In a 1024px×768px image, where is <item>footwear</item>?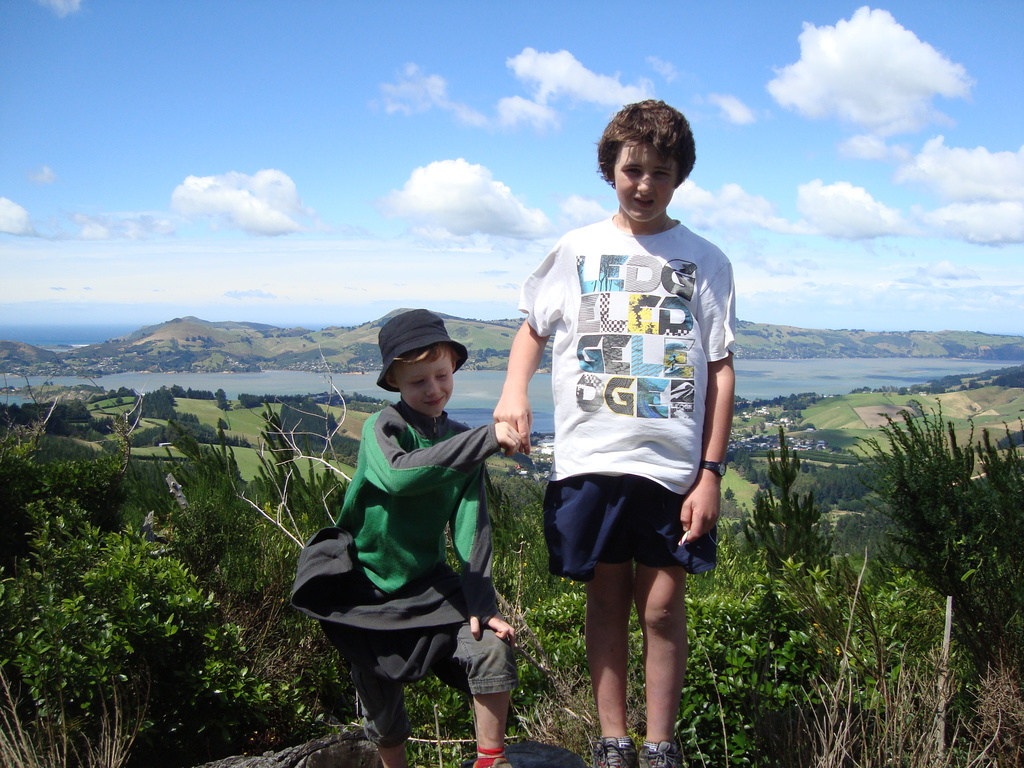
pyautogui.locateOnScreen(639, 733, 677, 767).
